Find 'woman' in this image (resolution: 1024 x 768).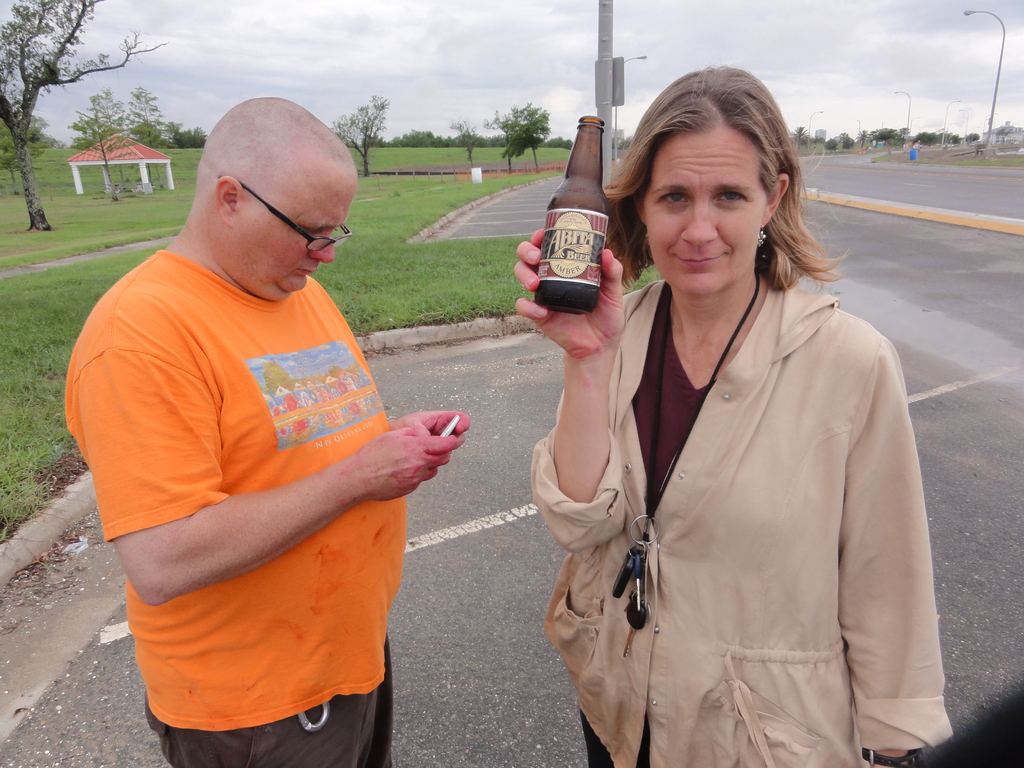
<bbox>512, 70, 961, 767</bbox>.
